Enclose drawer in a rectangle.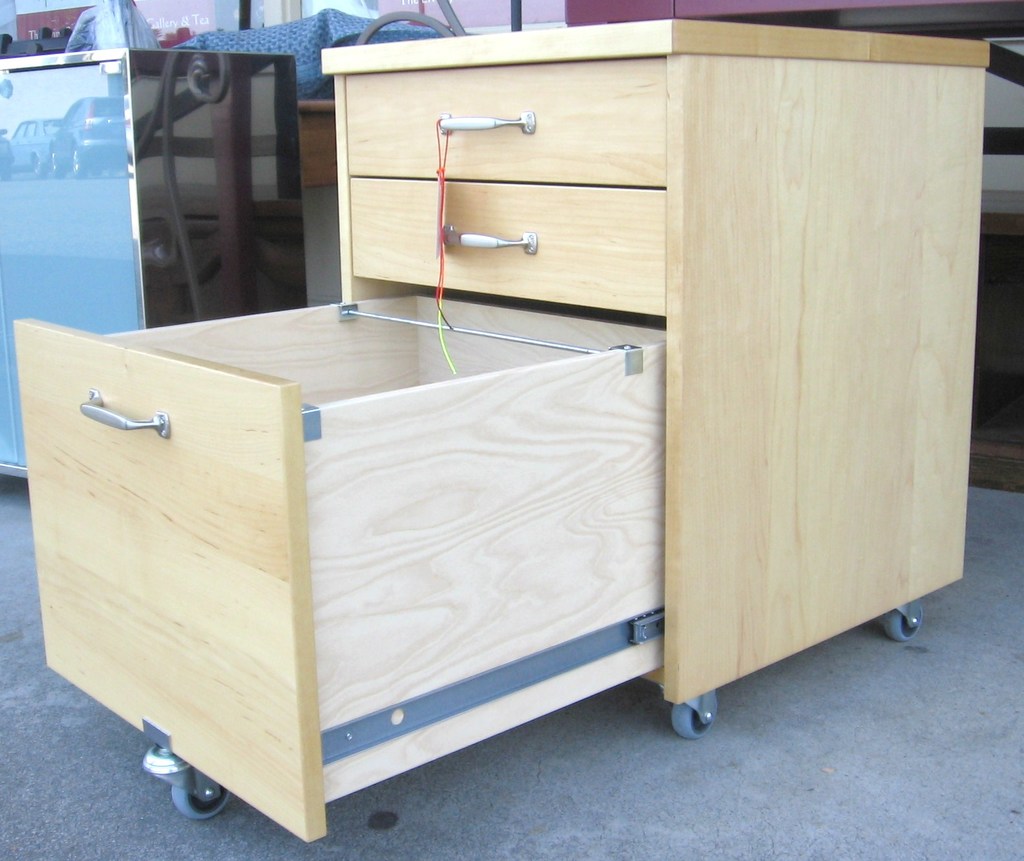
box(347, 50, 667, 173).
